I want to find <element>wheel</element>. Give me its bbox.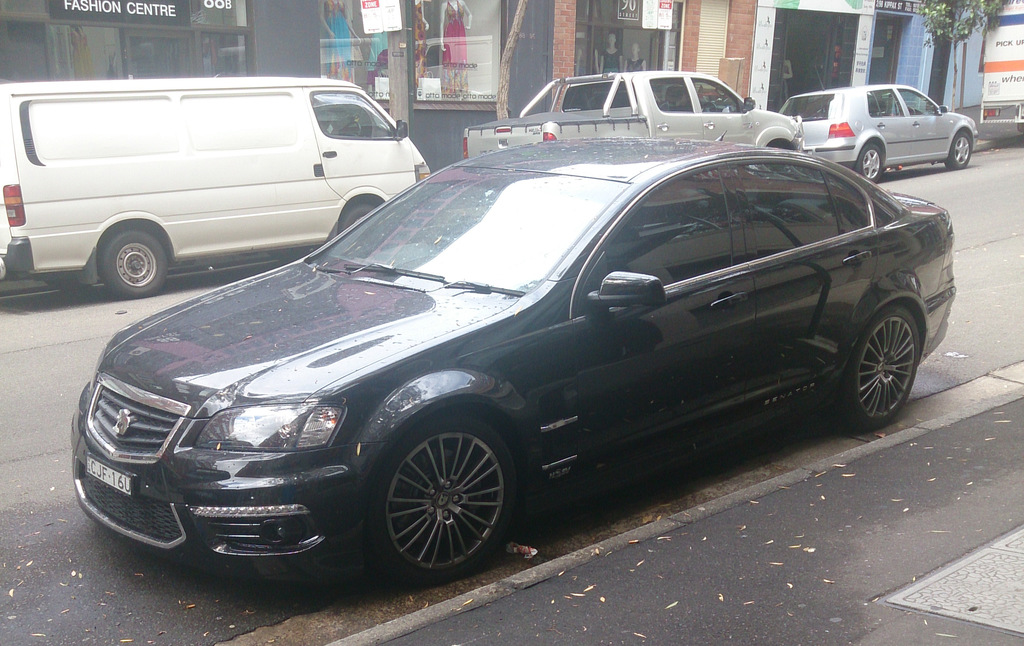
bbox(858, 143, 881, 183).
